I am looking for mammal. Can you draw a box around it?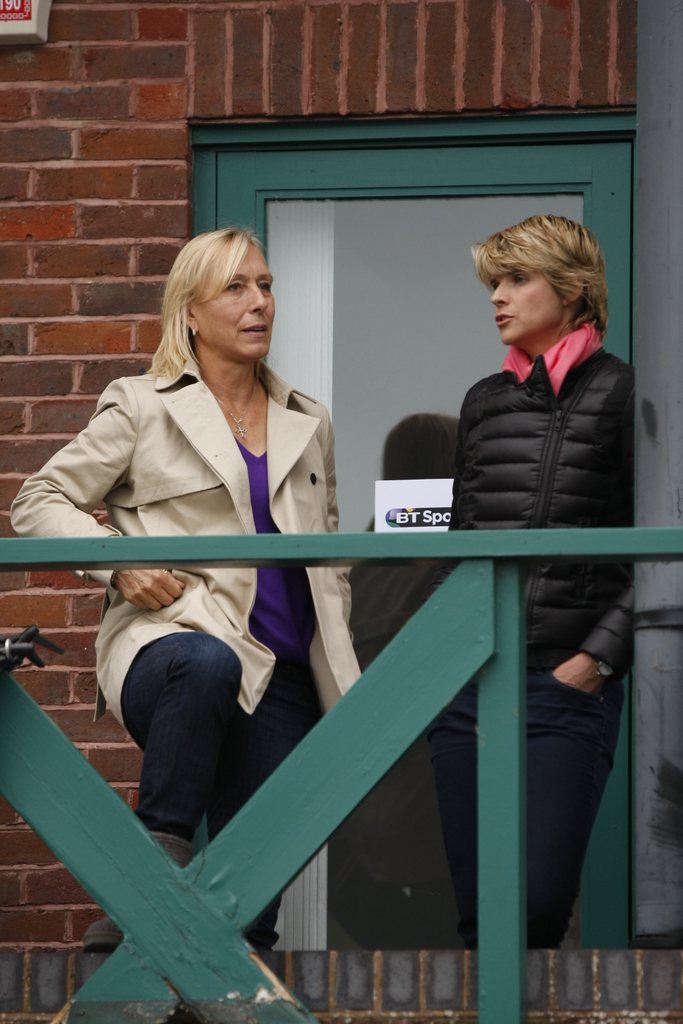
Sure, the bounding box is 432,214,632,955.
